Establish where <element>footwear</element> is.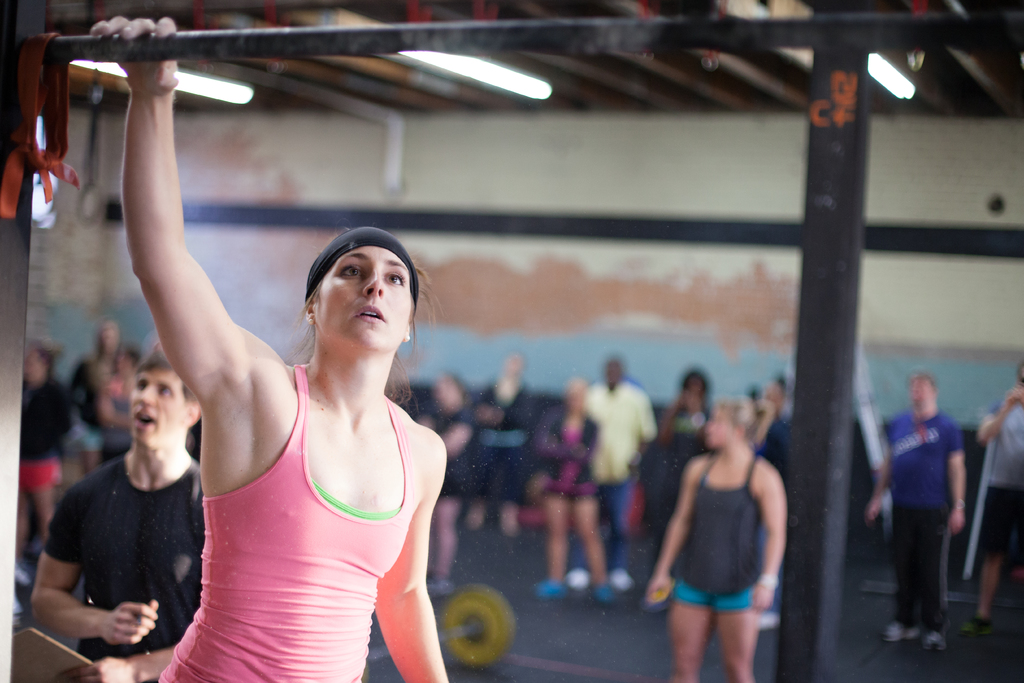
Established at {"left": 583, "top": 582, "right": 614, "bottom": 606}.
